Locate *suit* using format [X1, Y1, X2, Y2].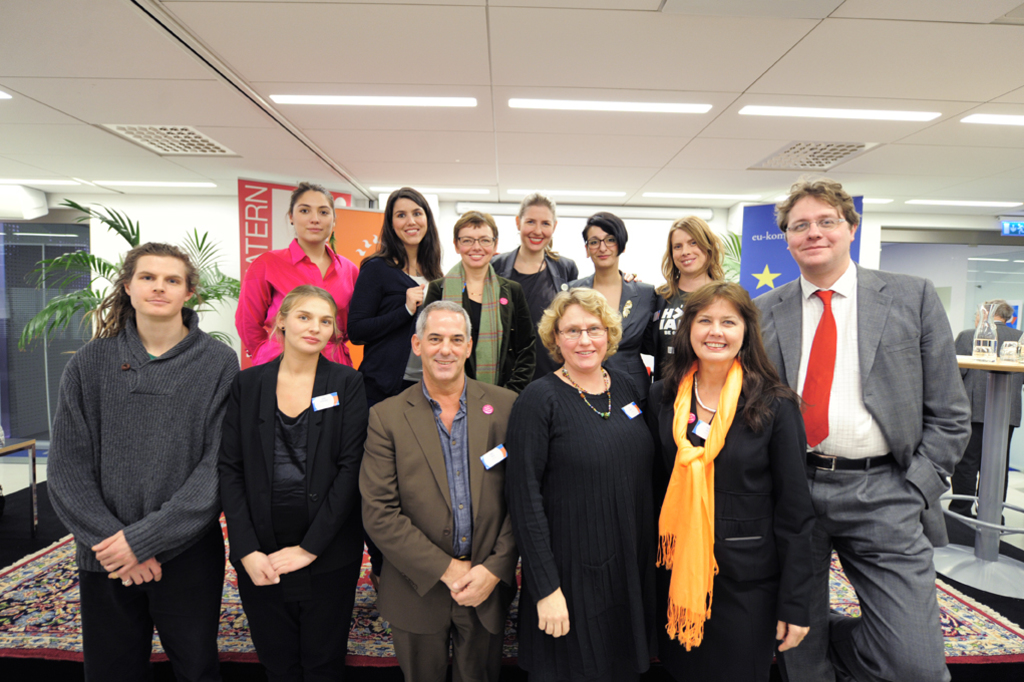
[489, 244, 581, 383].
